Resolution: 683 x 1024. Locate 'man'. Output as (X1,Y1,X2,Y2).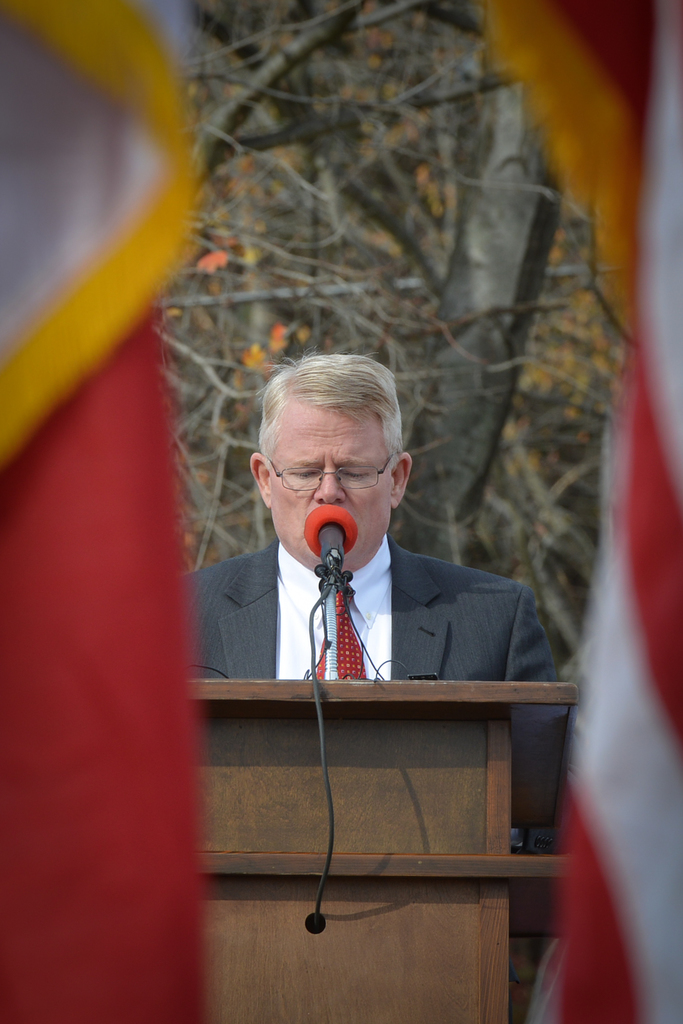
(159,331,572,925).
